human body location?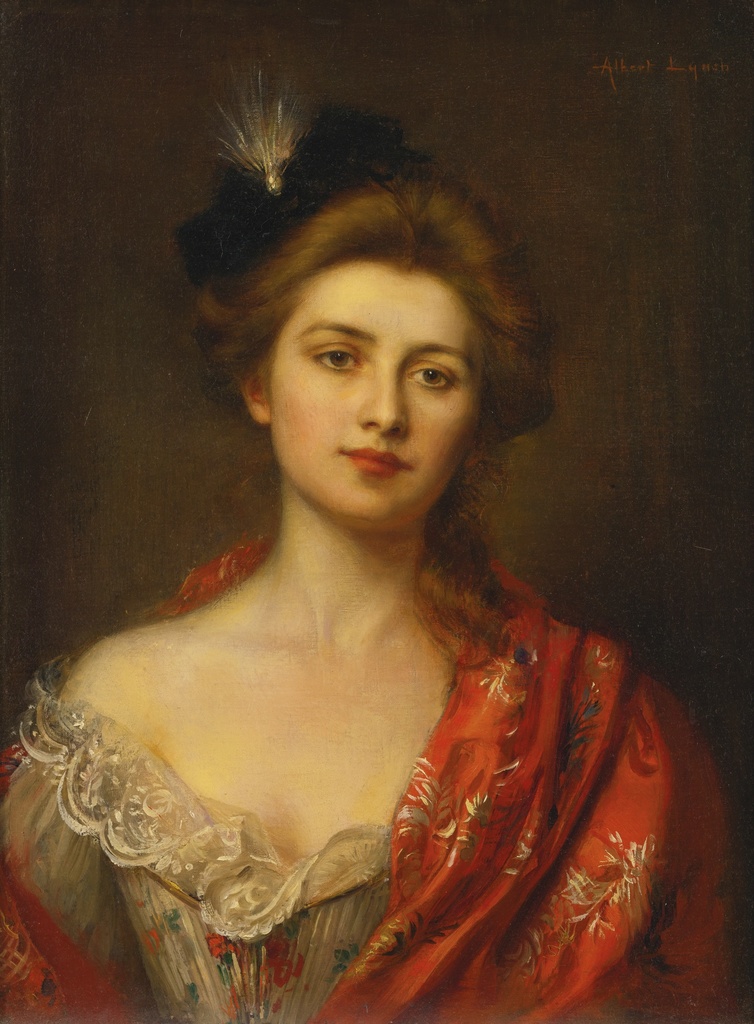
locate(3, 201, 664, 1018)
